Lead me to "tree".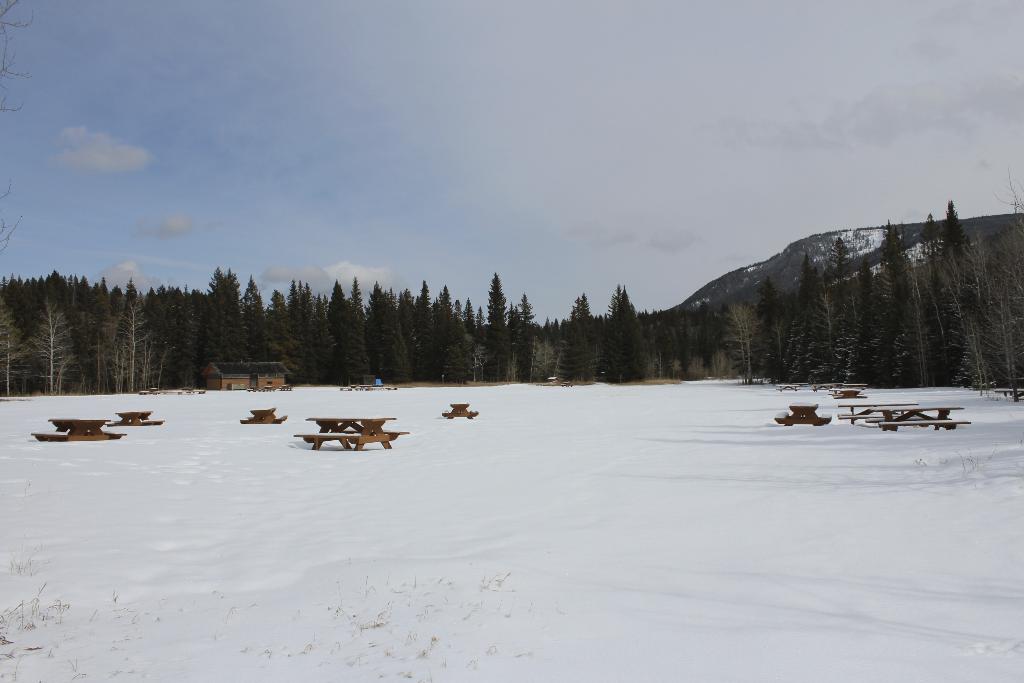
Lead to 447/290/489/368.
